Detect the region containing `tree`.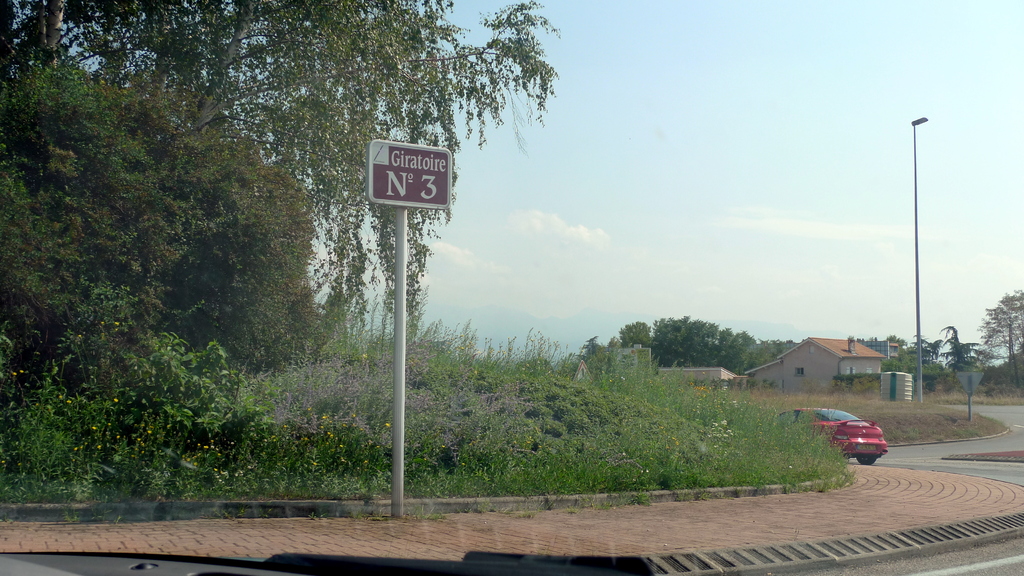
bbox=[584, 310, 801, 374].
